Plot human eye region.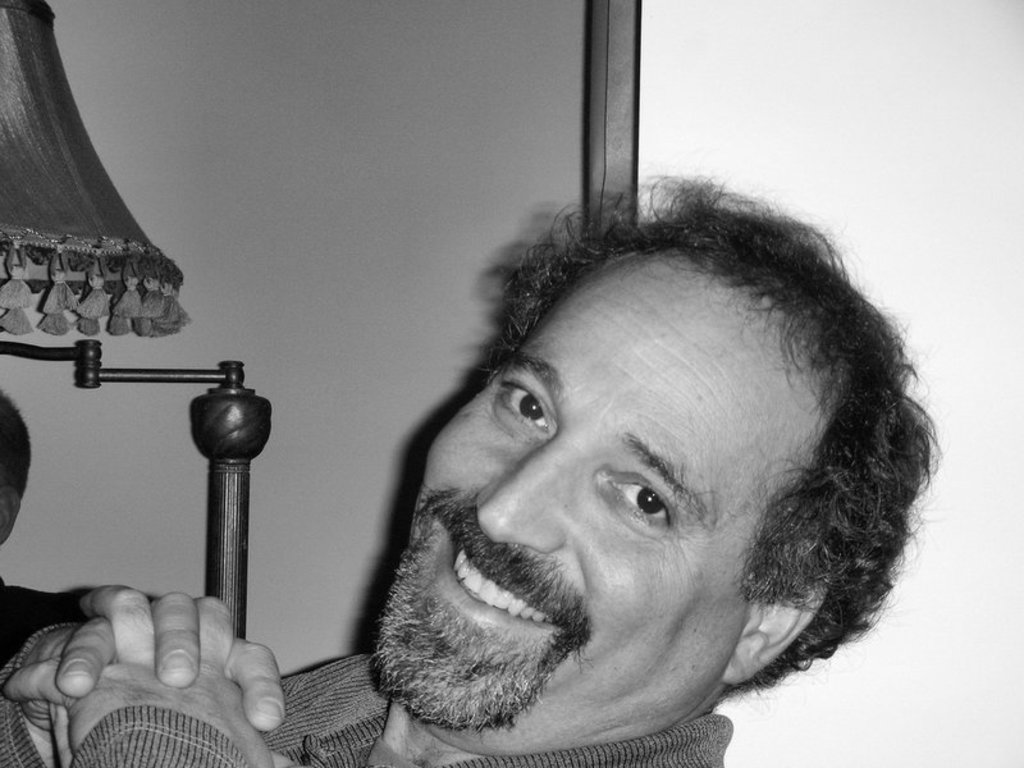
Plotted at [596,474,676,531].
